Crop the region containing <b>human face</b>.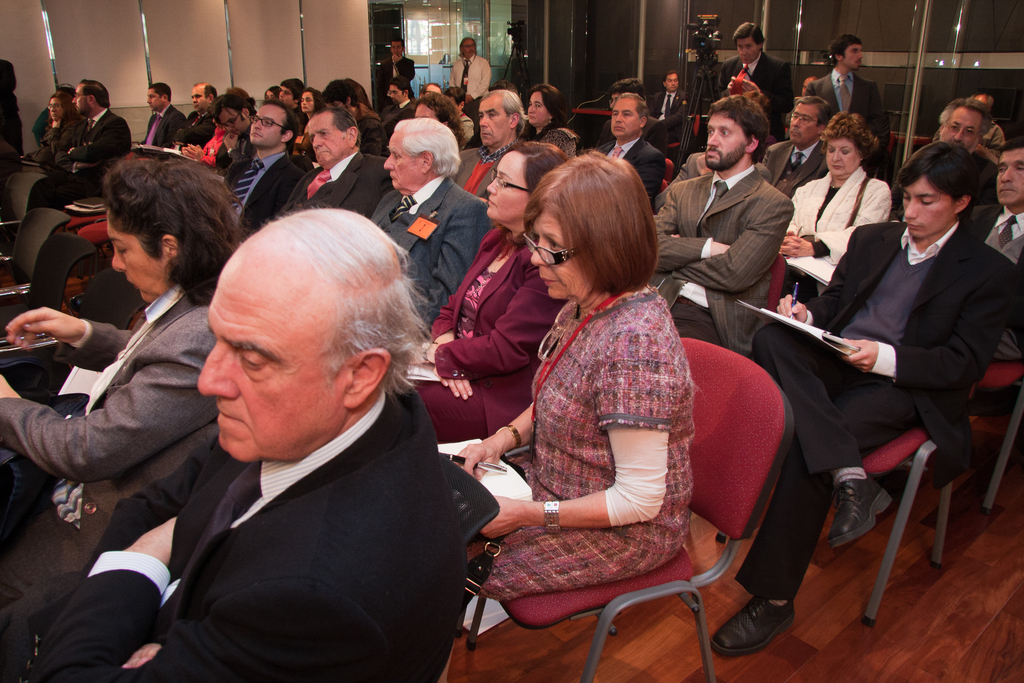
Crop region: bbox(788, 103, 824, 146).
